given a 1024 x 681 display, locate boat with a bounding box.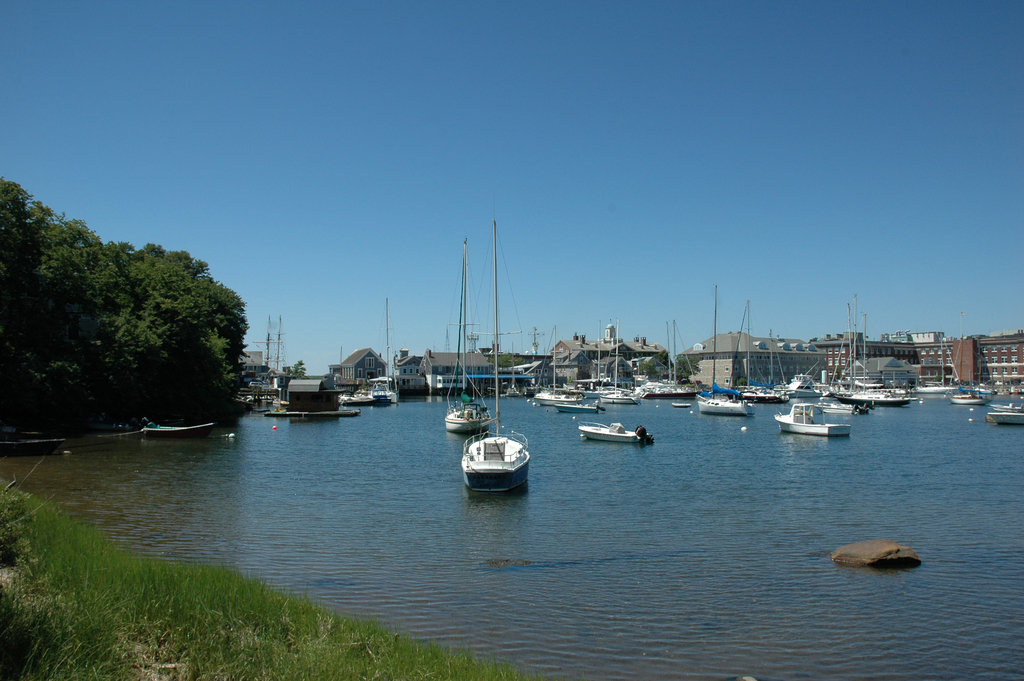
Located: 370, 298, 401, 404.
